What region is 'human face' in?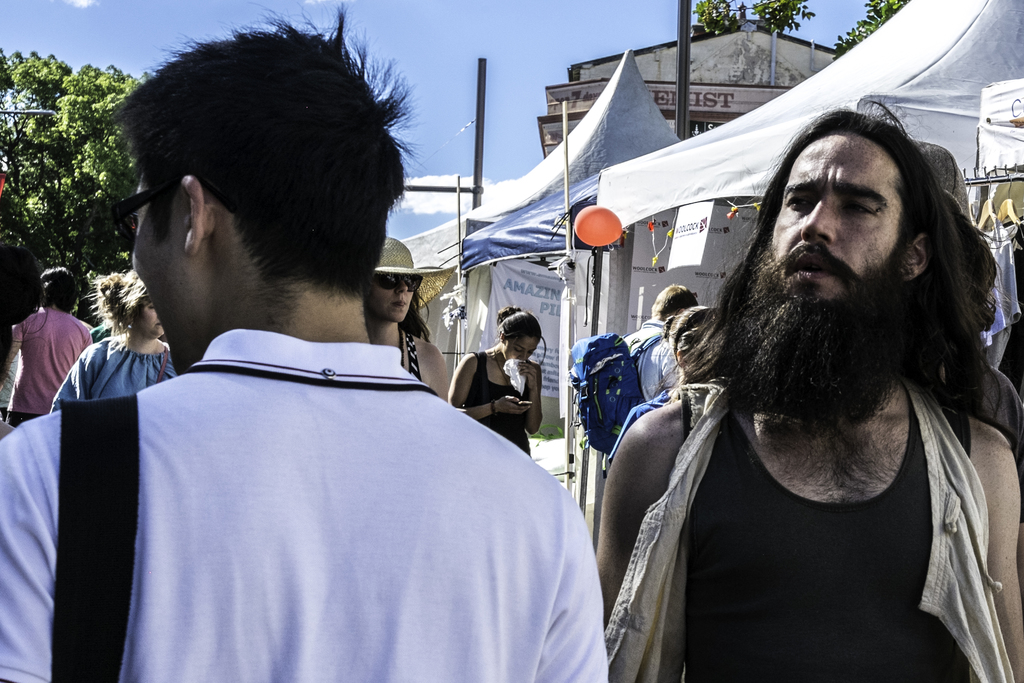
[left=134, top=300, right=165, bottom=334].
